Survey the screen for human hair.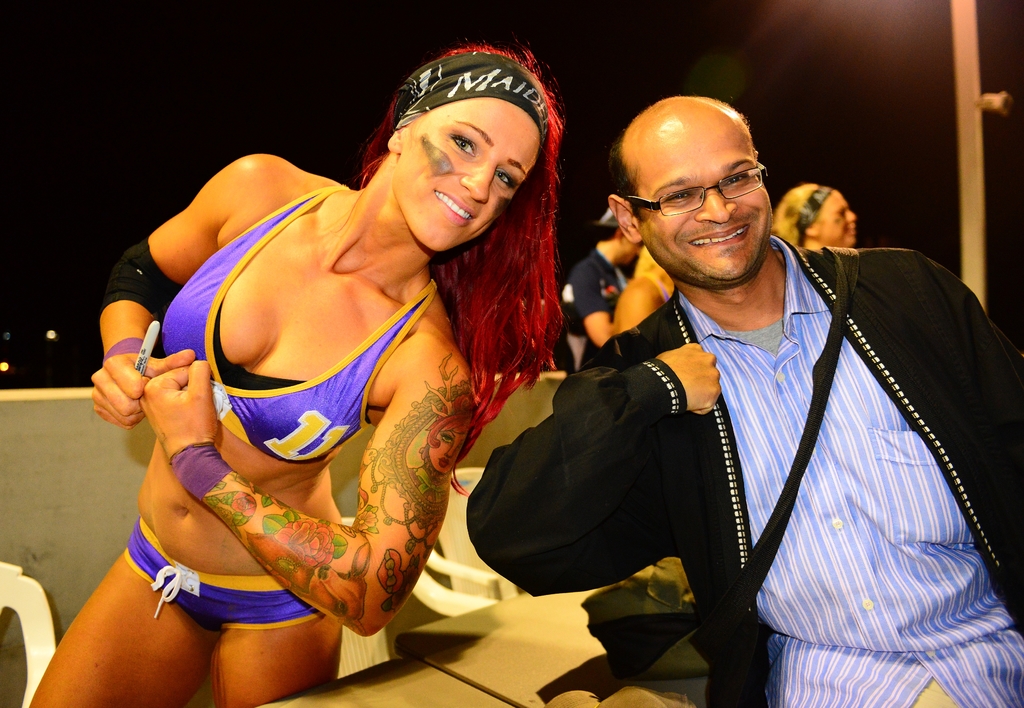
Survey found: region(340, 56, 605, 461).
